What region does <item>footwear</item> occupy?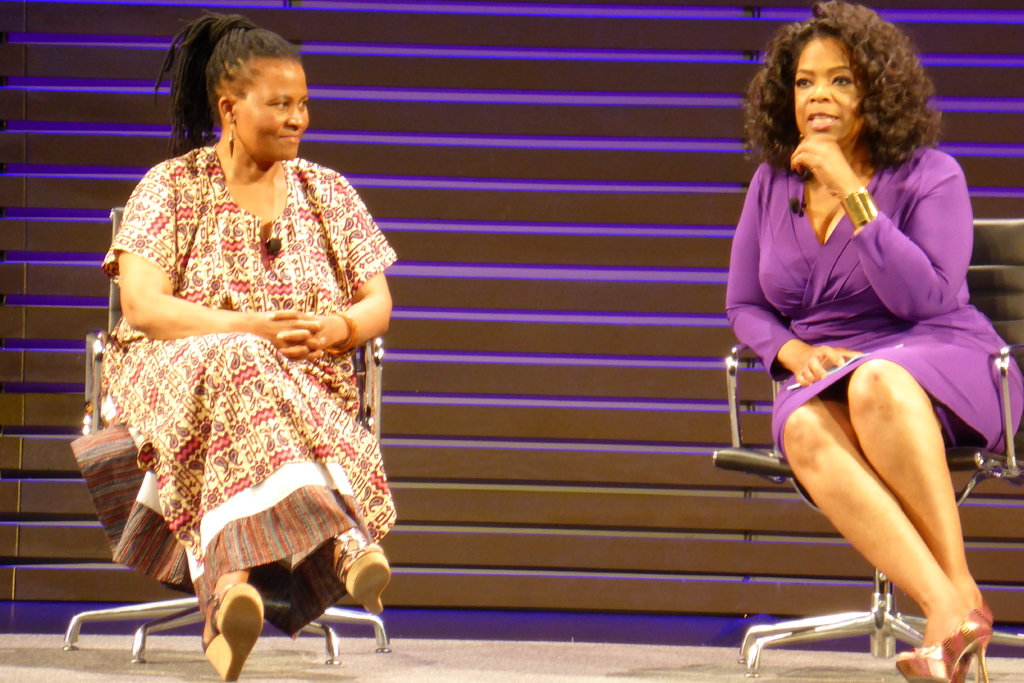
crop(950, 595, 991, 679).
